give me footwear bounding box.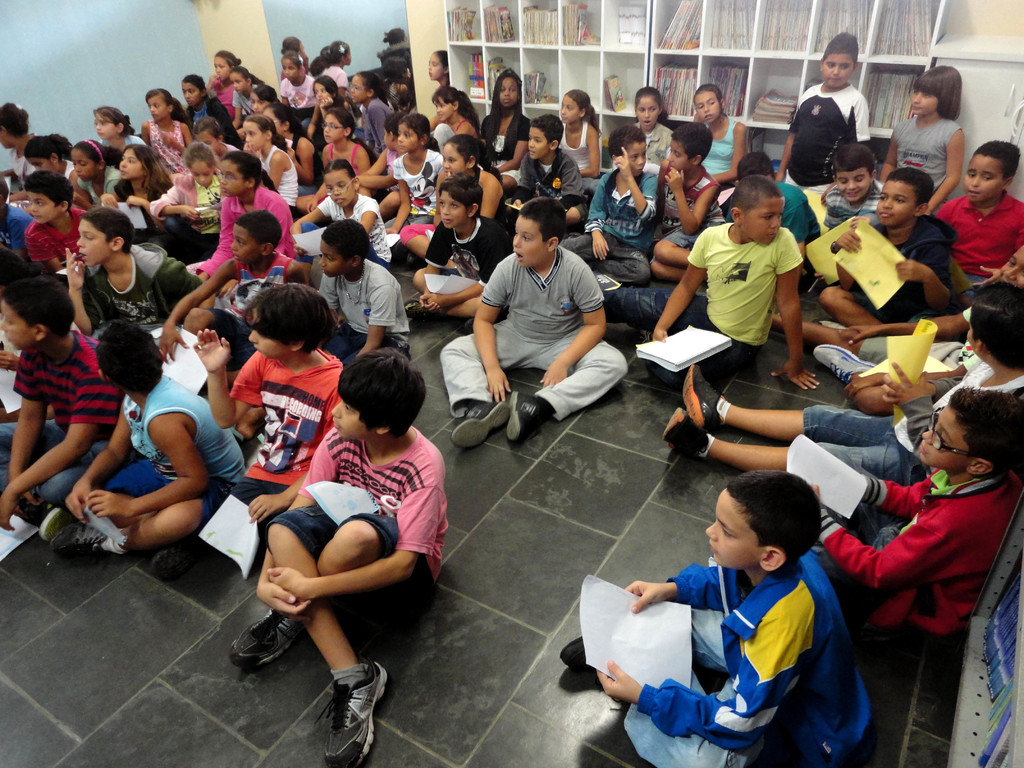
rect(506, 387, 554, 444).
